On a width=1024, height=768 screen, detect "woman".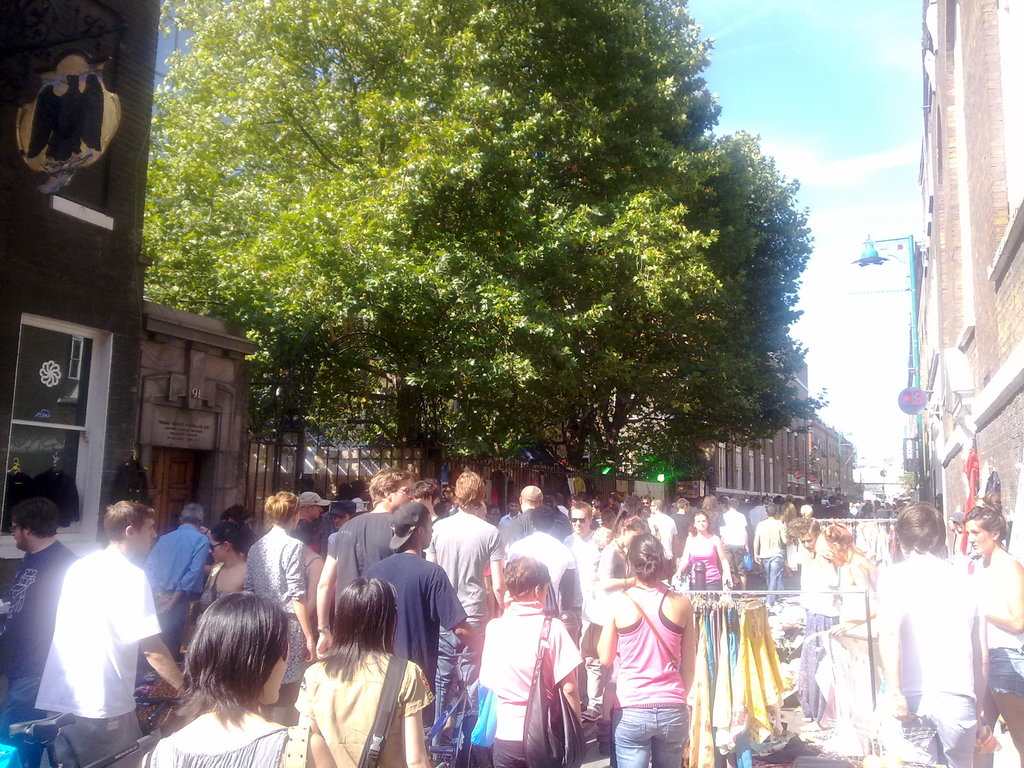
[left=698, top=490, right=723, bottom=538].
